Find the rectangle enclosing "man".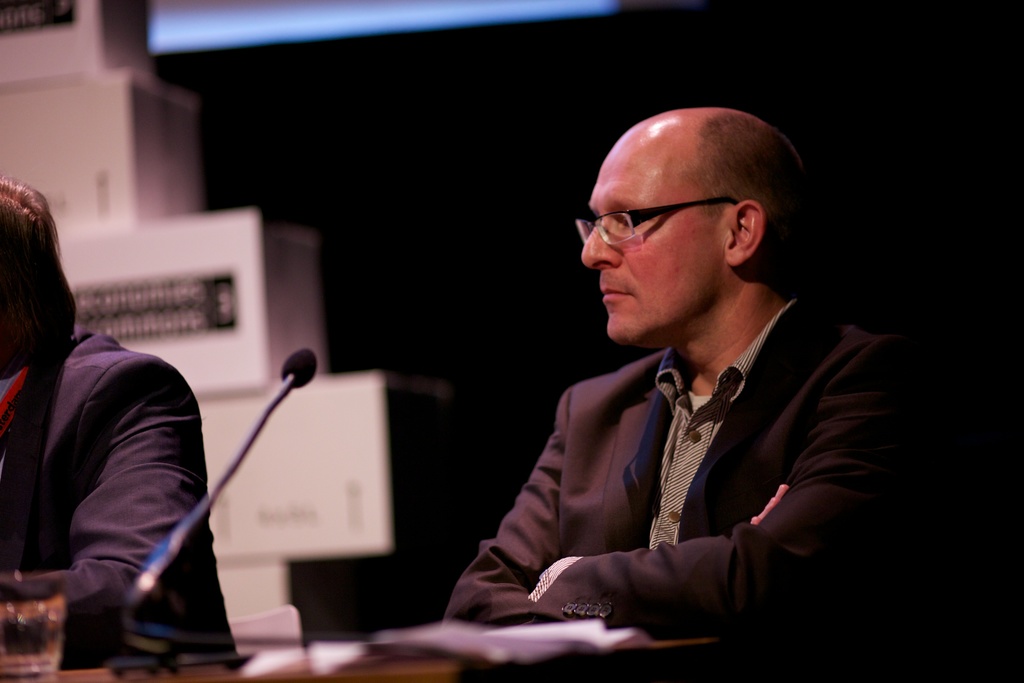
[x1=0, y1=170, x2=241, y2=682].
